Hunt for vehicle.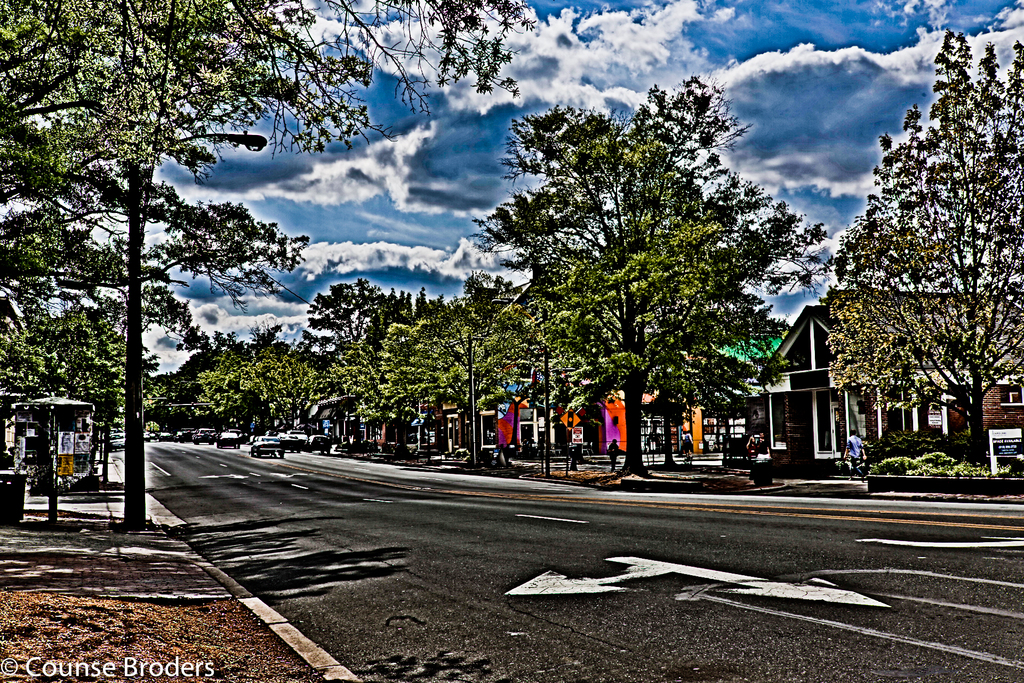
Hunted down at {"left": 214, "top": 431, "right": 241, "bottom": 450}.
